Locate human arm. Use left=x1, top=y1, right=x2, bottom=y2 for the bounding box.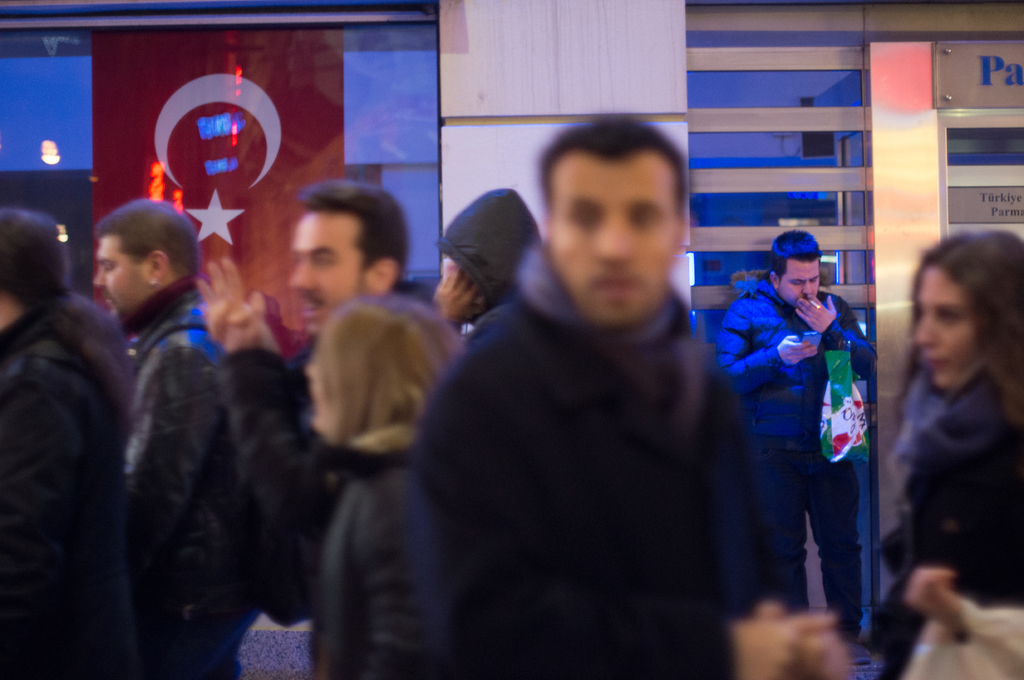
left=409, top=386, right=840, bottom=679.
